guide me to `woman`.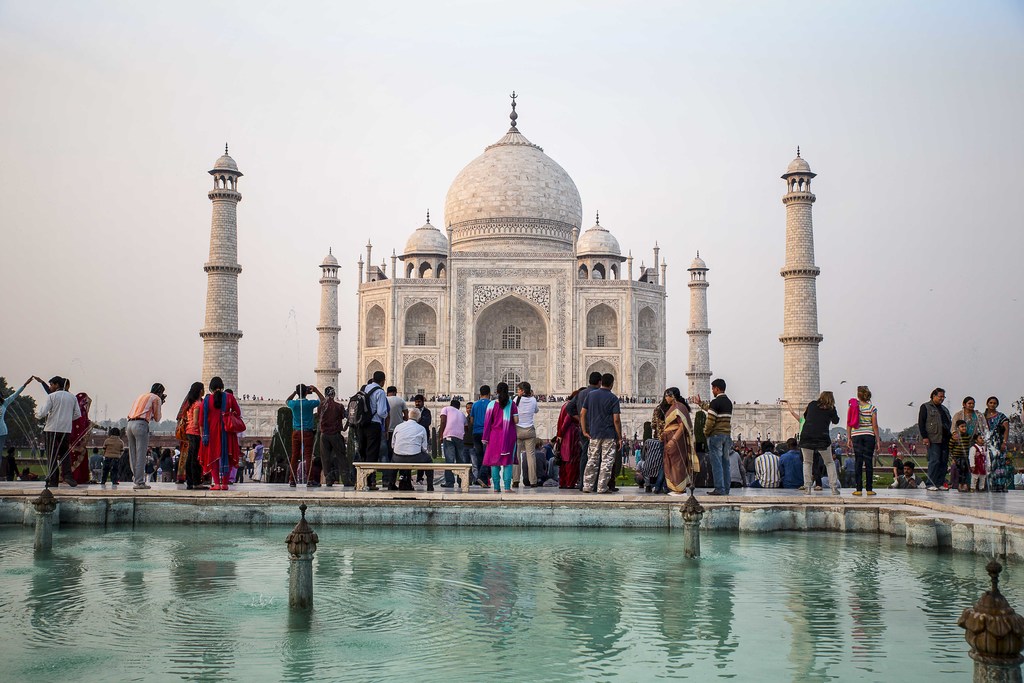
Guidance: Rect(197, 374, 248, 486).
